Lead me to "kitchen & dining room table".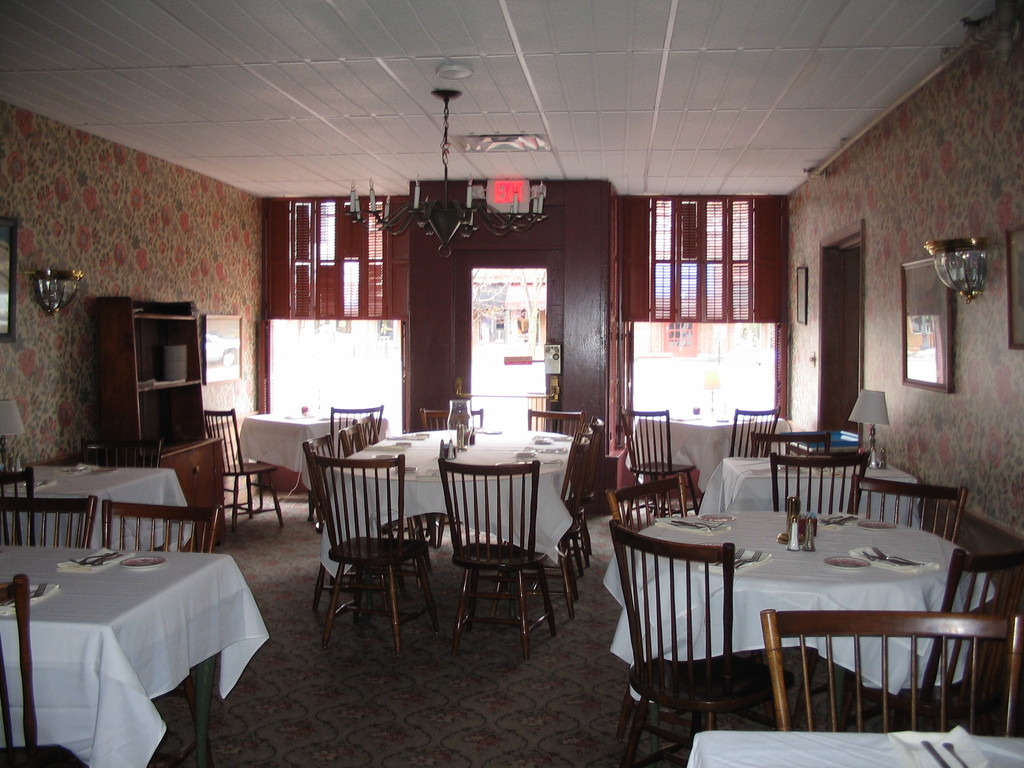
Lead to bbox(0, 524, 269, 745).
